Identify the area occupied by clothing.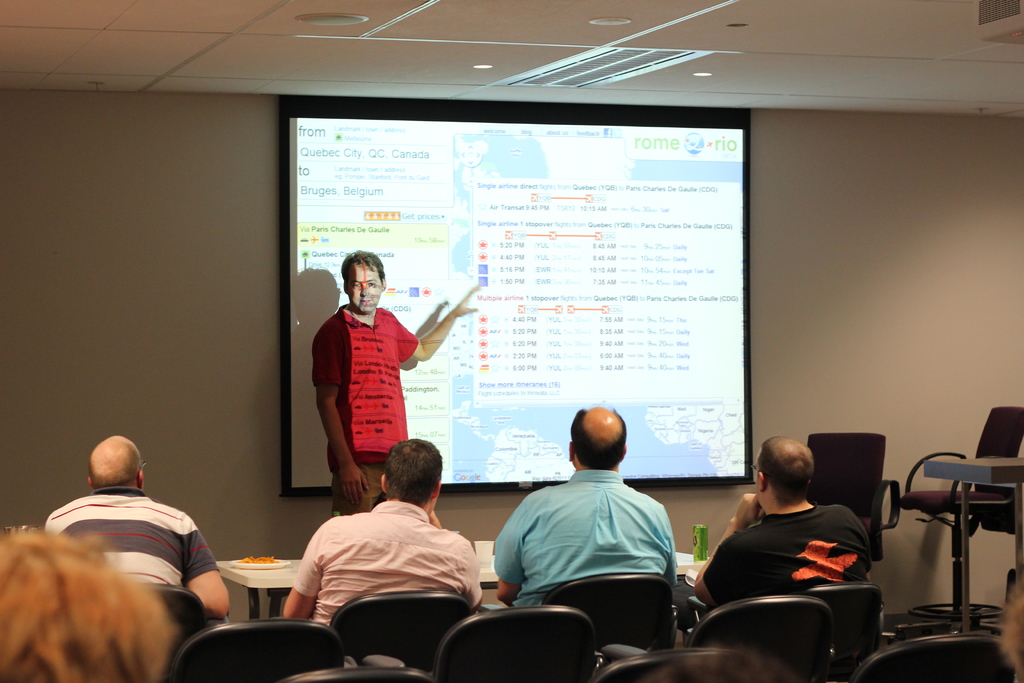
Area: detection(488, 466, 677, 607).
